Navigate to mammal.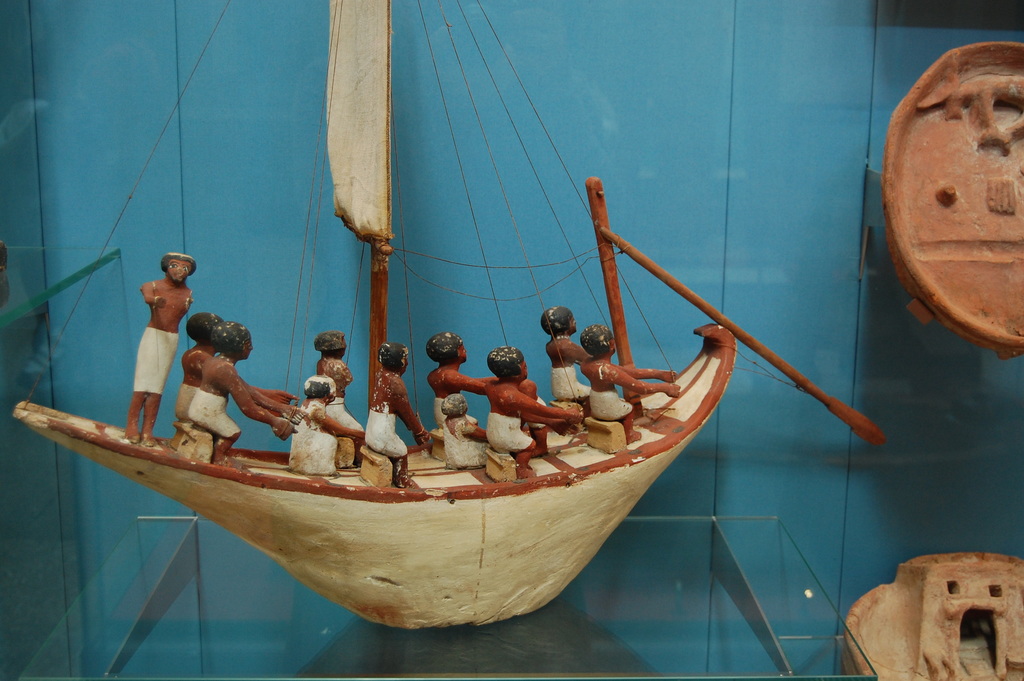
Navigation target: l=538, t=306, r=591, b=406.
